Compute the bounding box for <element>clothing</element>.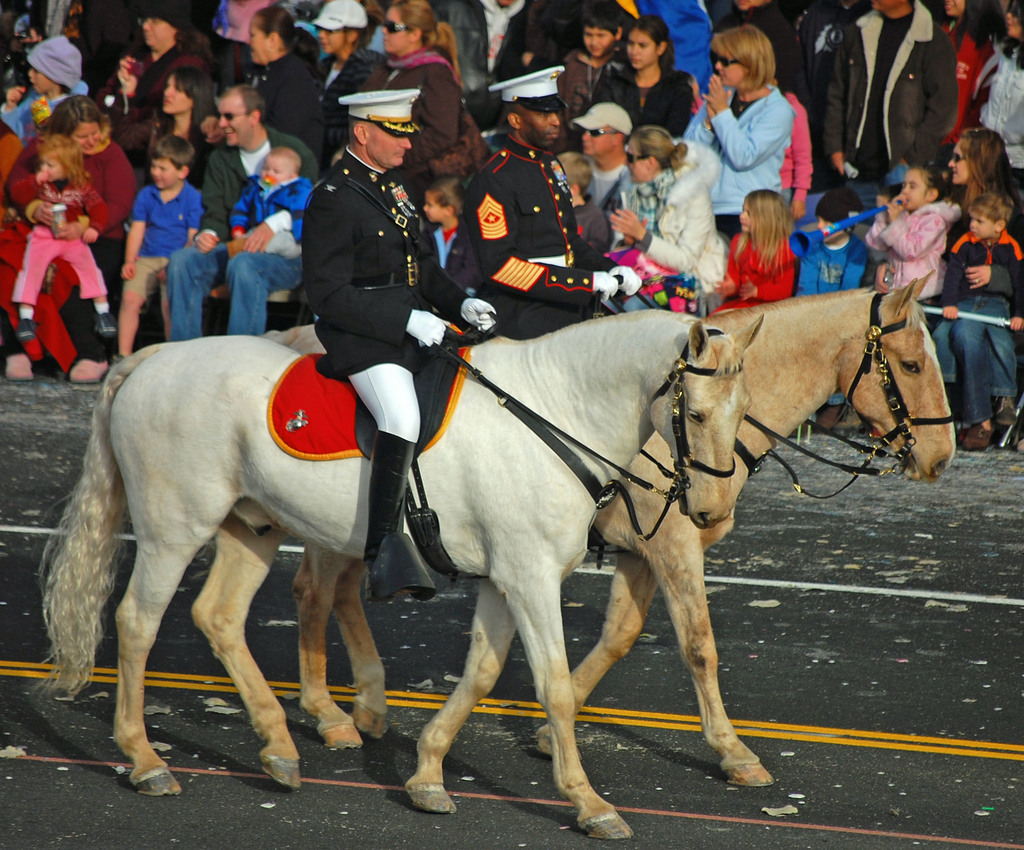
x1=445 y1=130 x2=630 y2=346.
